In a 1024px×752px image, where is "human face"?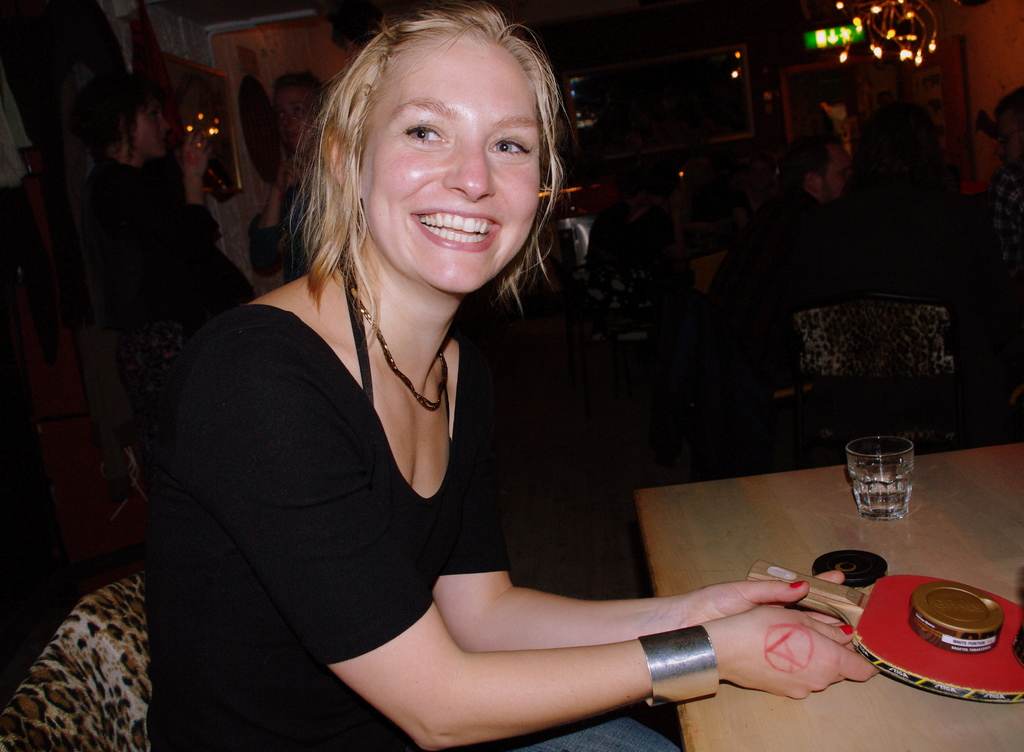
bbox=[279, 86, 322, 154].
